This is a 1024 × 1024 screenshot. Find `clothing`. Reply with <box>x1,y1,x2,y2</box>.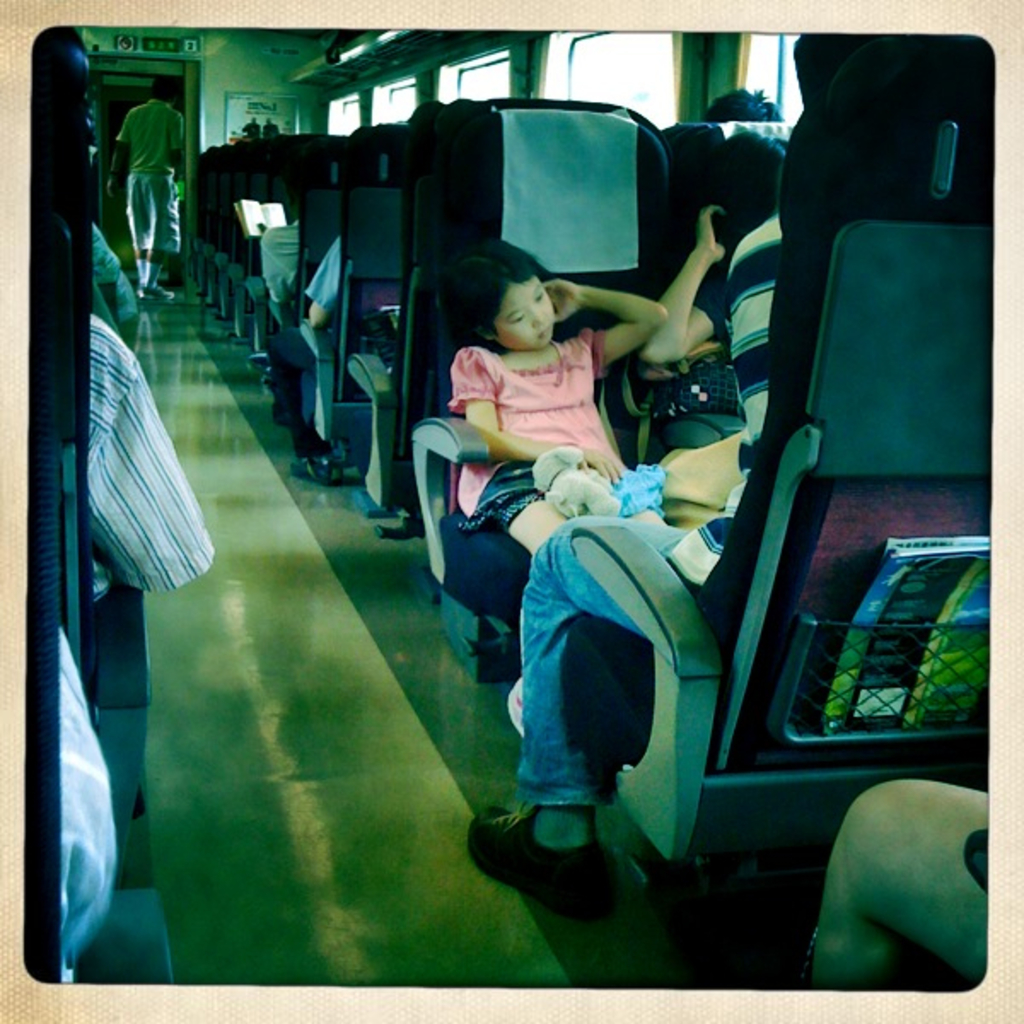
<box>87,311,213,606</box>.
